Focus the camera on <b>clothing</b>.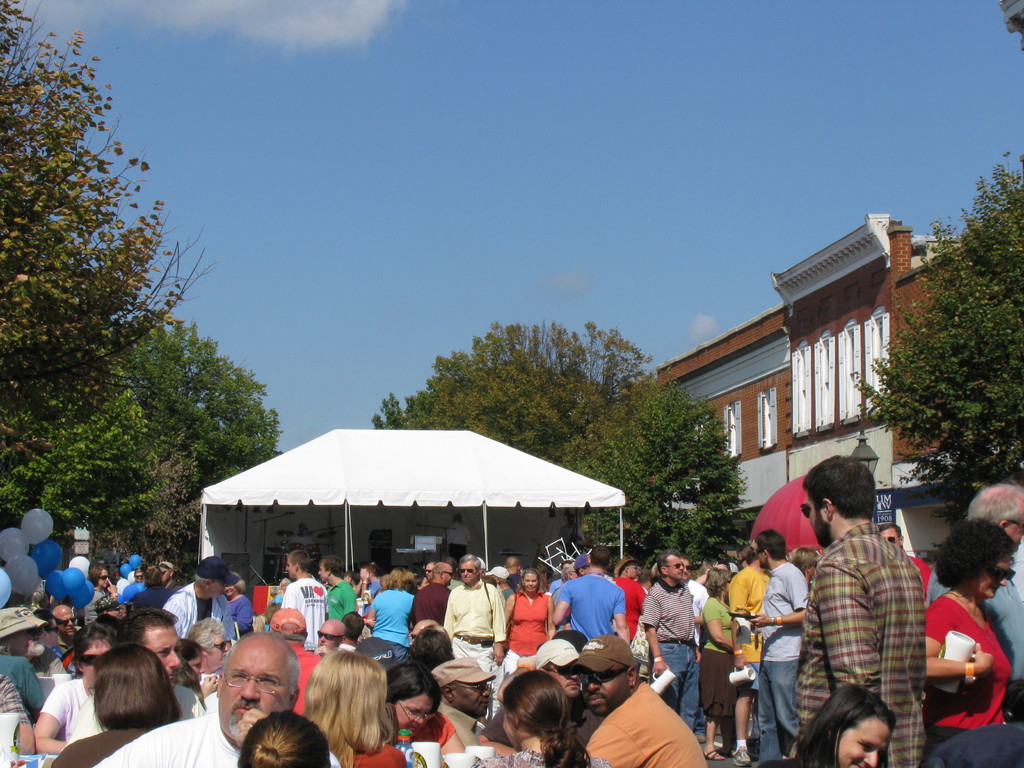
Focus region: Rect(324, 573, 359, 628).
